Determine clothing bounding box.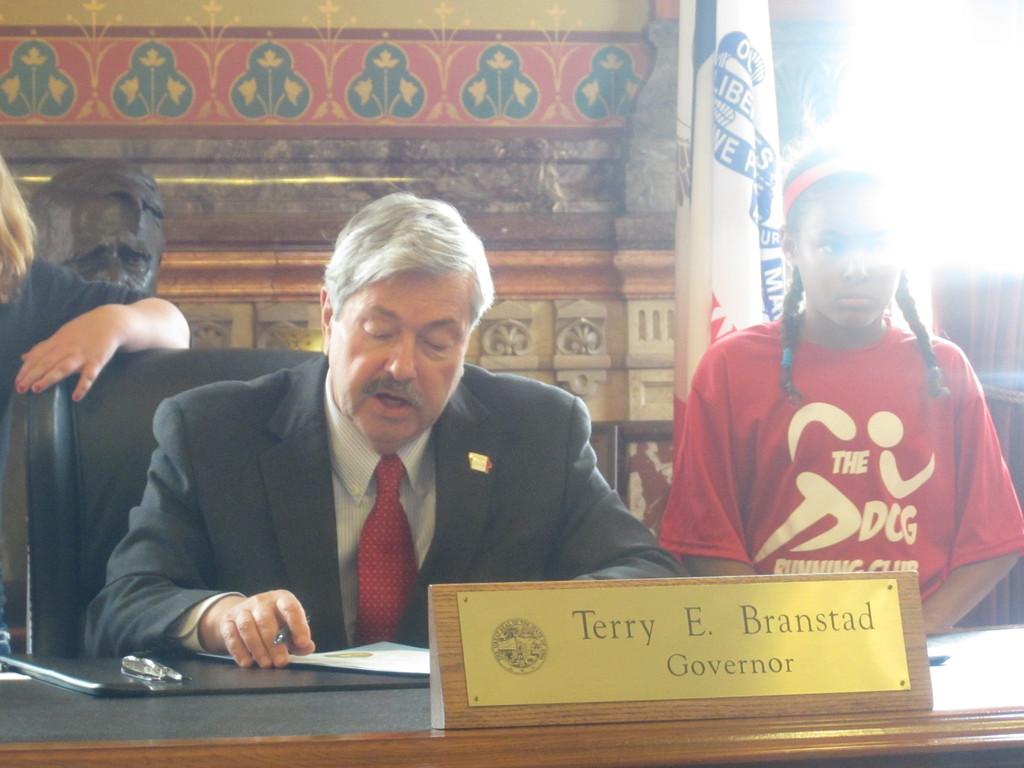
Determined: left=664, top=291, right=1004, bottom=610.
